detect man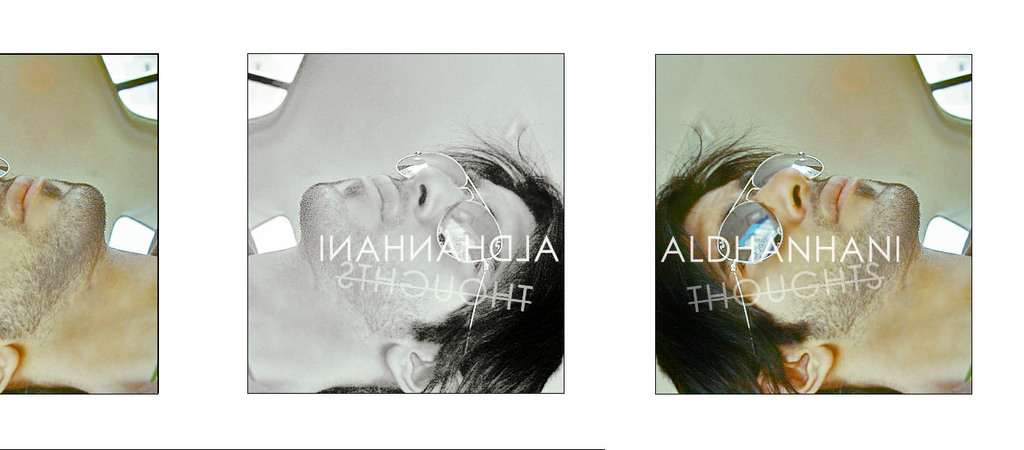
x1=652 y1=111 x2=975 y2=395
